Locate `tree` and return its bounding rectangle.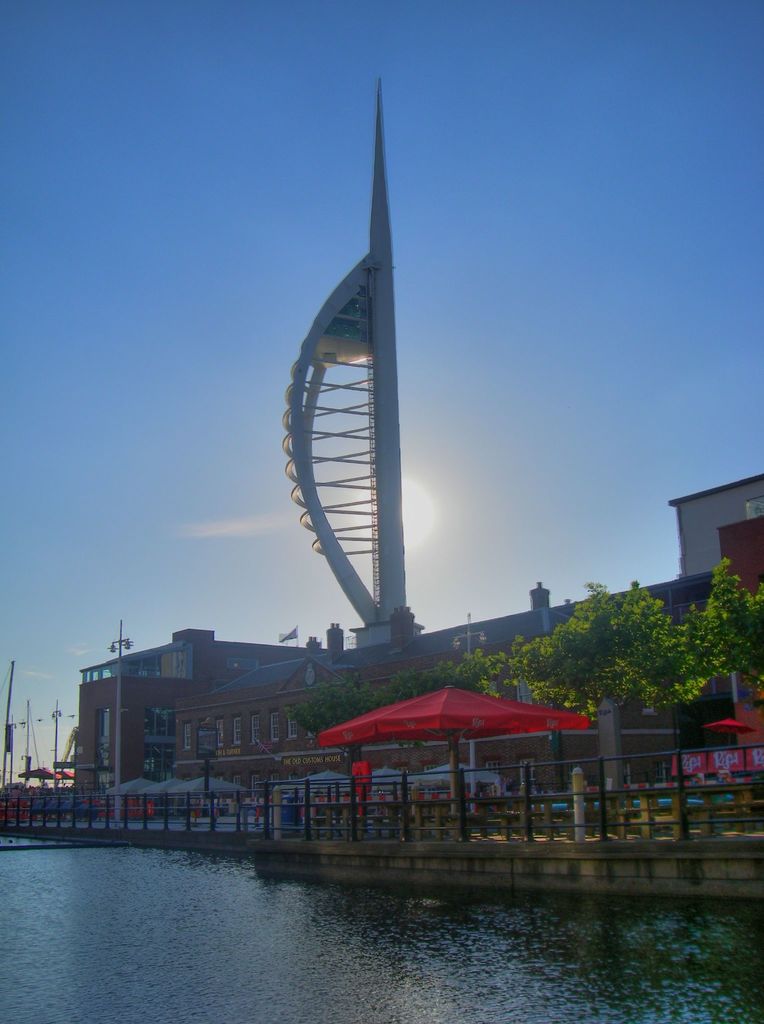
BBox(305, 653, 501, 750).
